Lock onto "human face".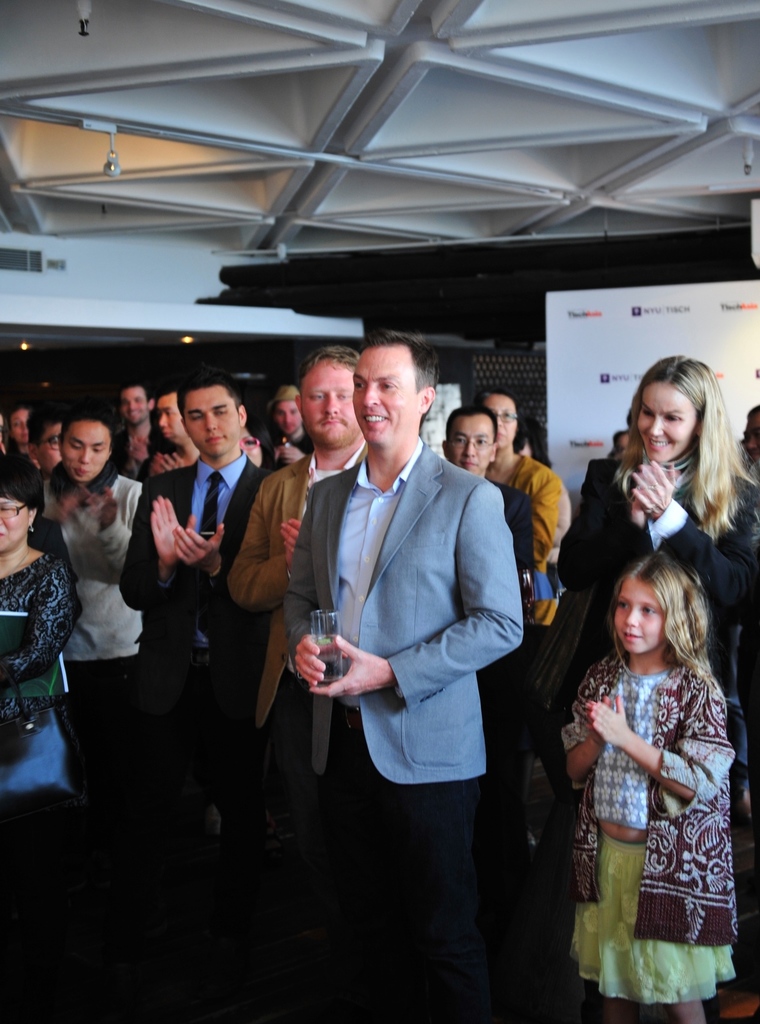
Locked: [left=482, top=393, right=519, bottom=451].
